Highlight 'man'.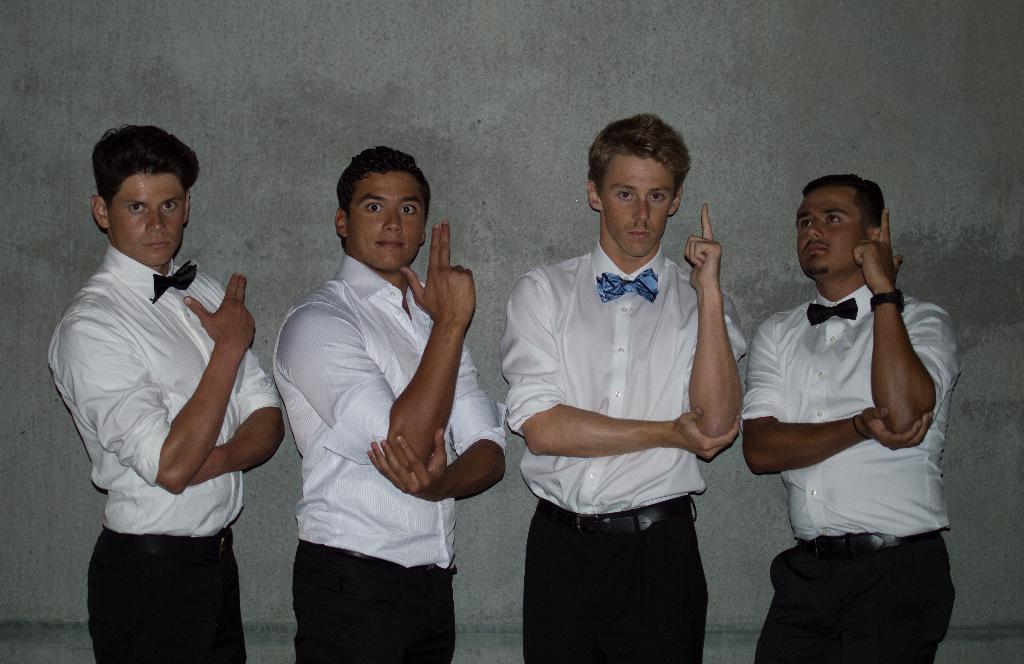
Highlighted region: bbox(740, 173, 960, 663).
